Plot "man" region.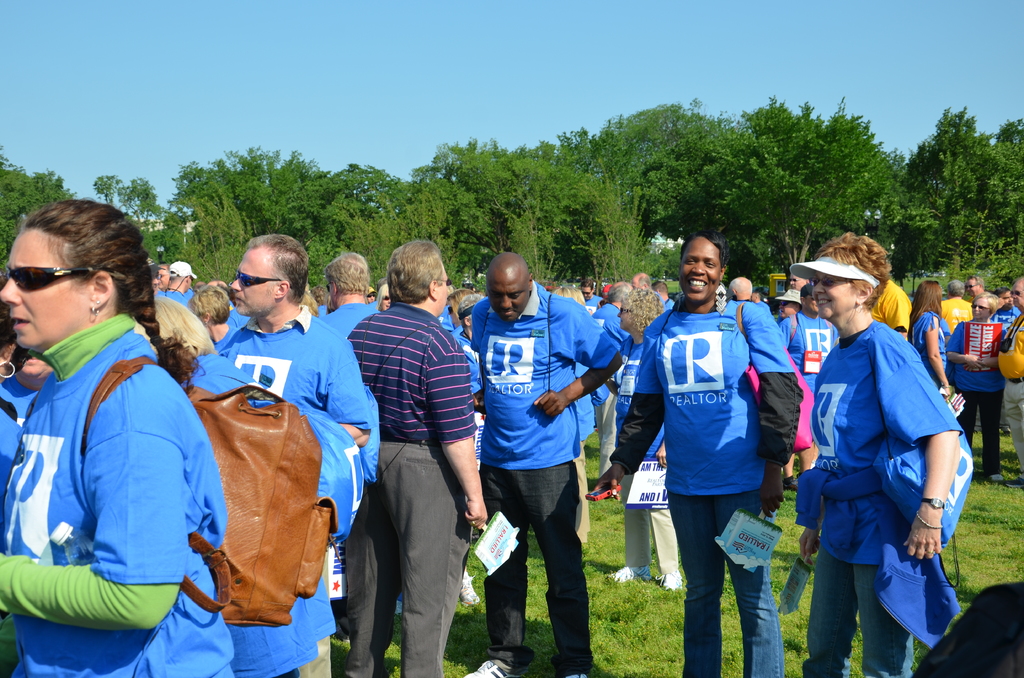
Plotted at bbox(649, 277, 678, 310).
